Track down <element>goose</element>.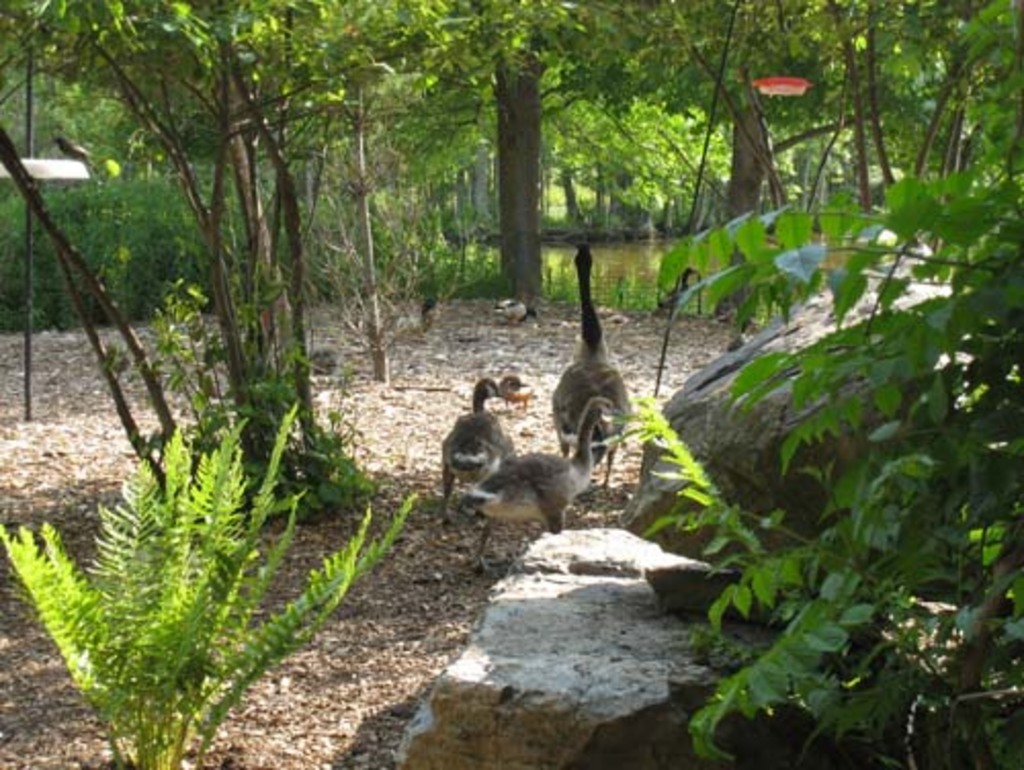
Tracked to BBox(457, 399, 614, 569).
